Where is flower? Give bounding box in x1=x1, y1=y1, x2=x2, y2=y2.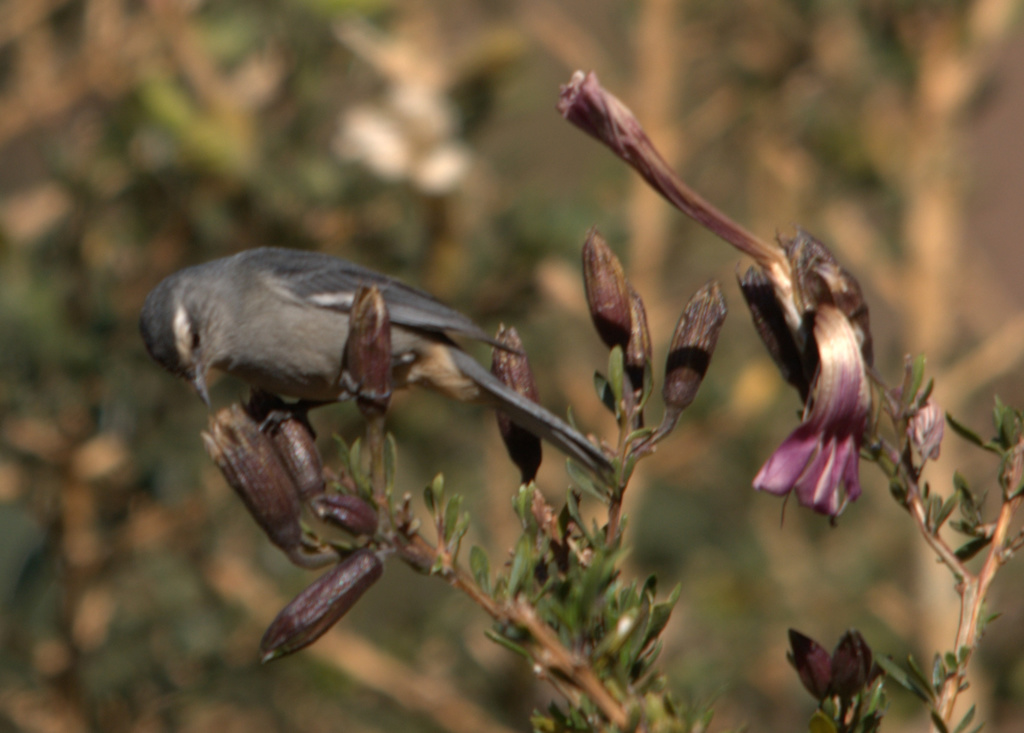
x1=305, y1=483, x2=380, y2=544.
